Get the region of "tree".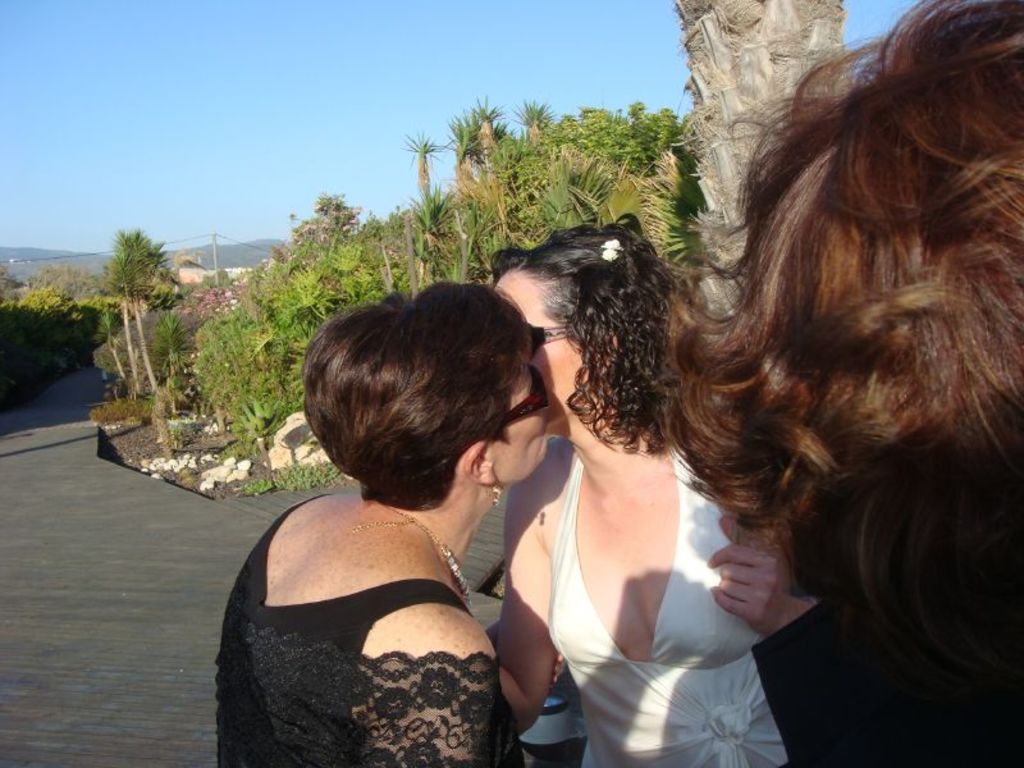
[0, 242, 115, 406].
